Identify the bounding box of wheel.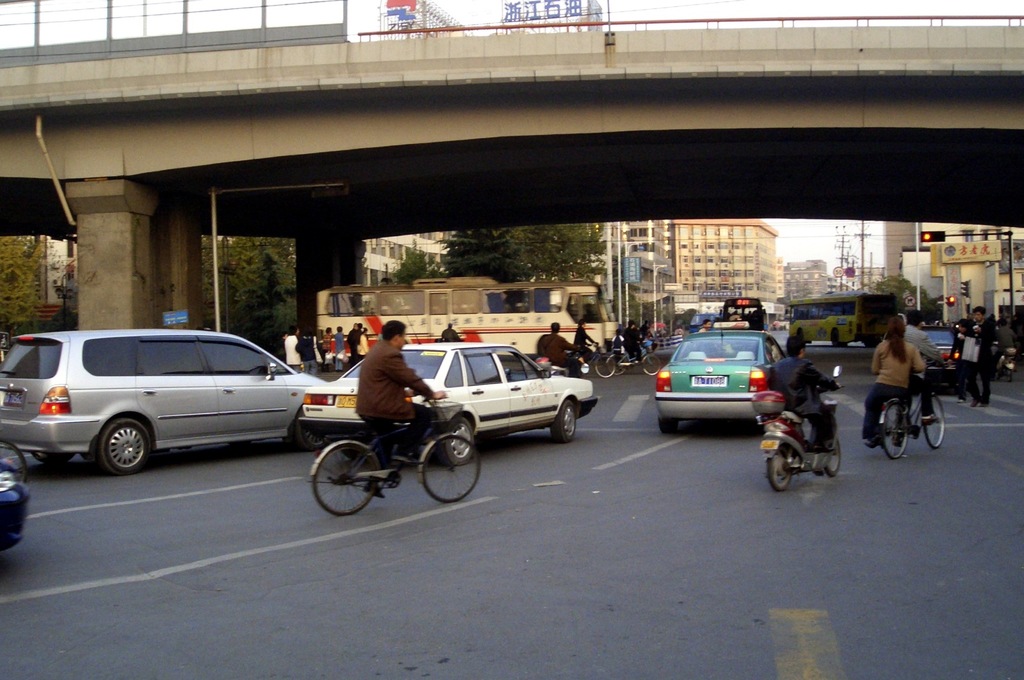
crop(769, 446, 788, 491).
